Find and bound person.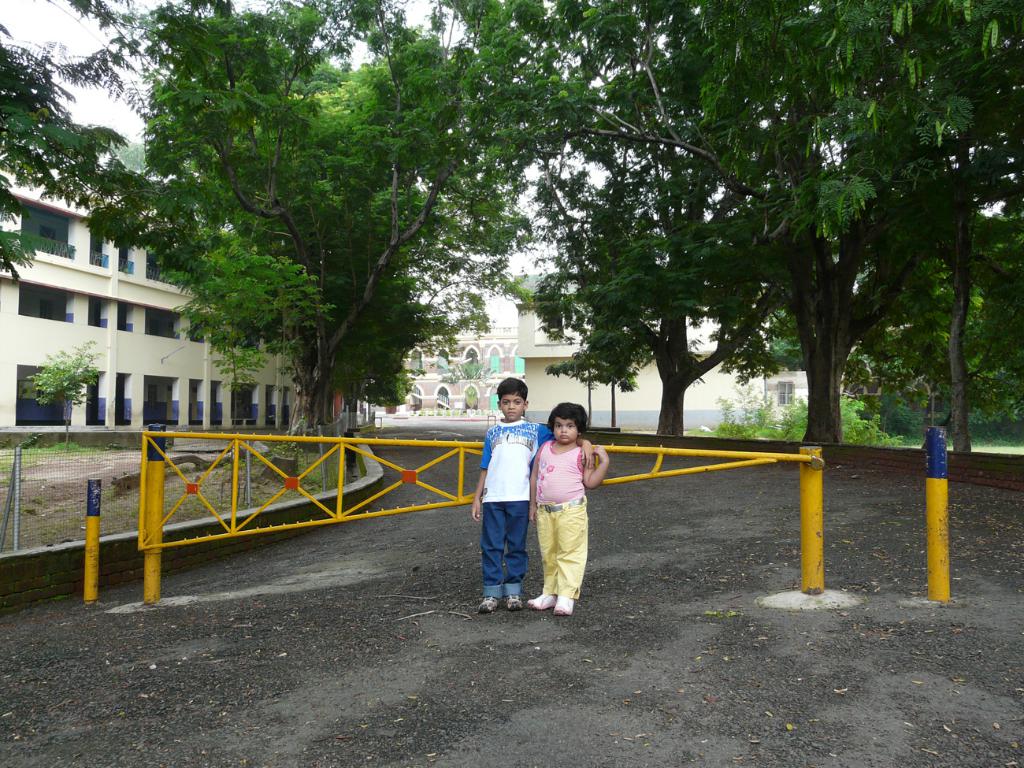
Bound: {"left": 522, "top": 403, "right": 610, "bottom": 621}.
